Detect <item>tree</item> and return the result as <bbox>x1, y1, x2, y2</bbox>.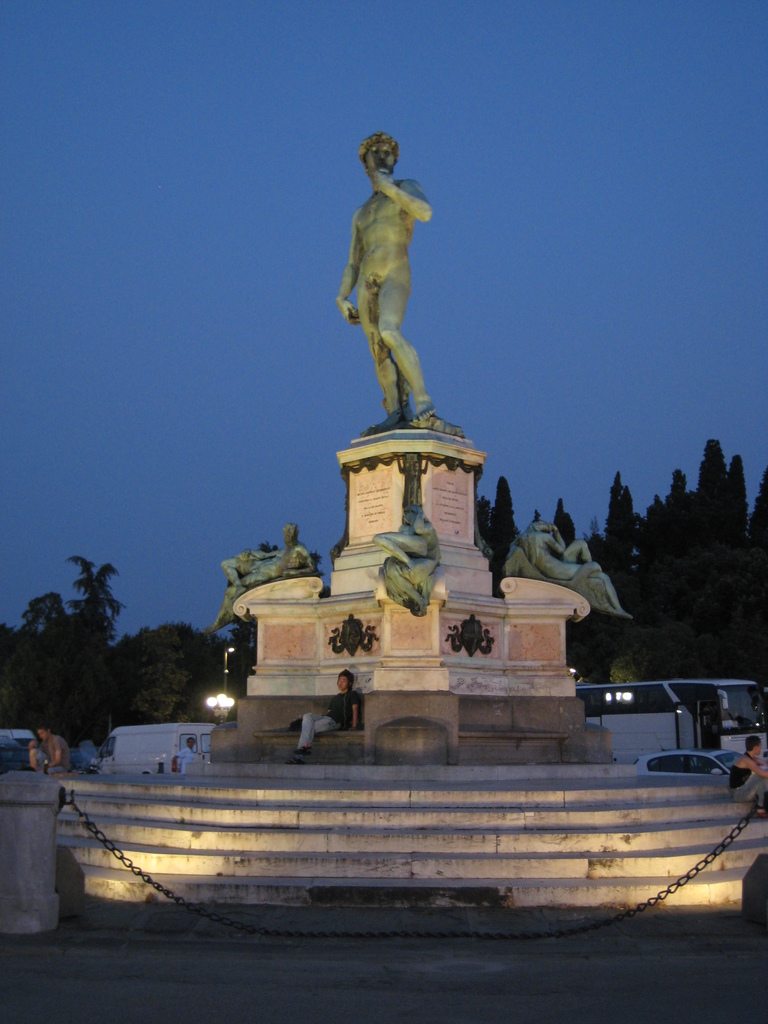
<bbox>751, 485, 767, 536</bbox>.
